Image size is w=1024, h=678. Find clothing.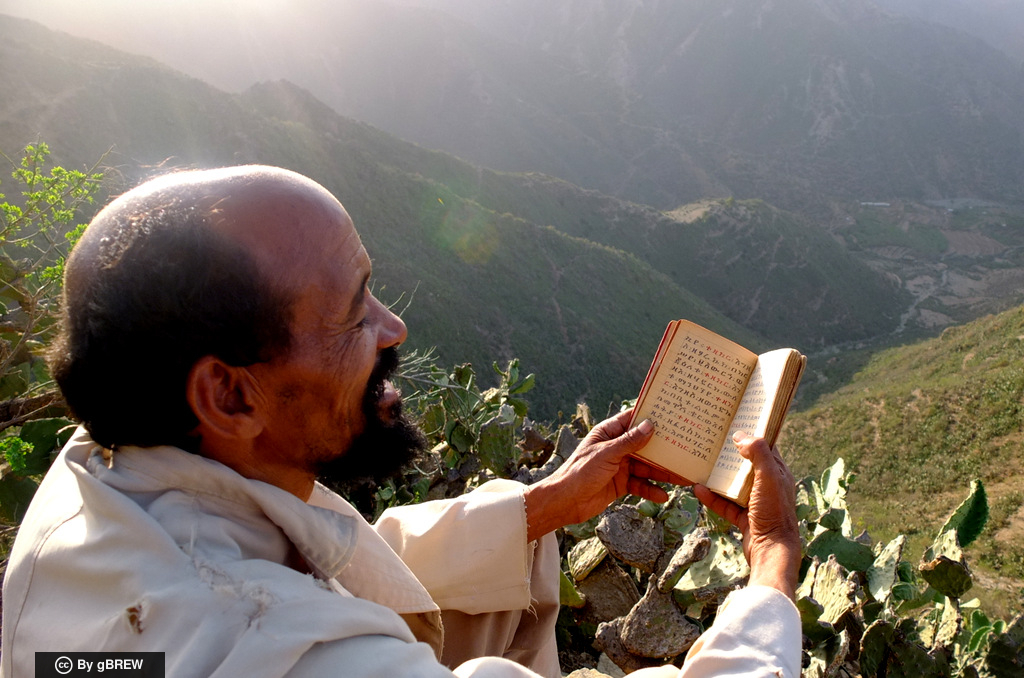
box(2, 437, 811, 677).
